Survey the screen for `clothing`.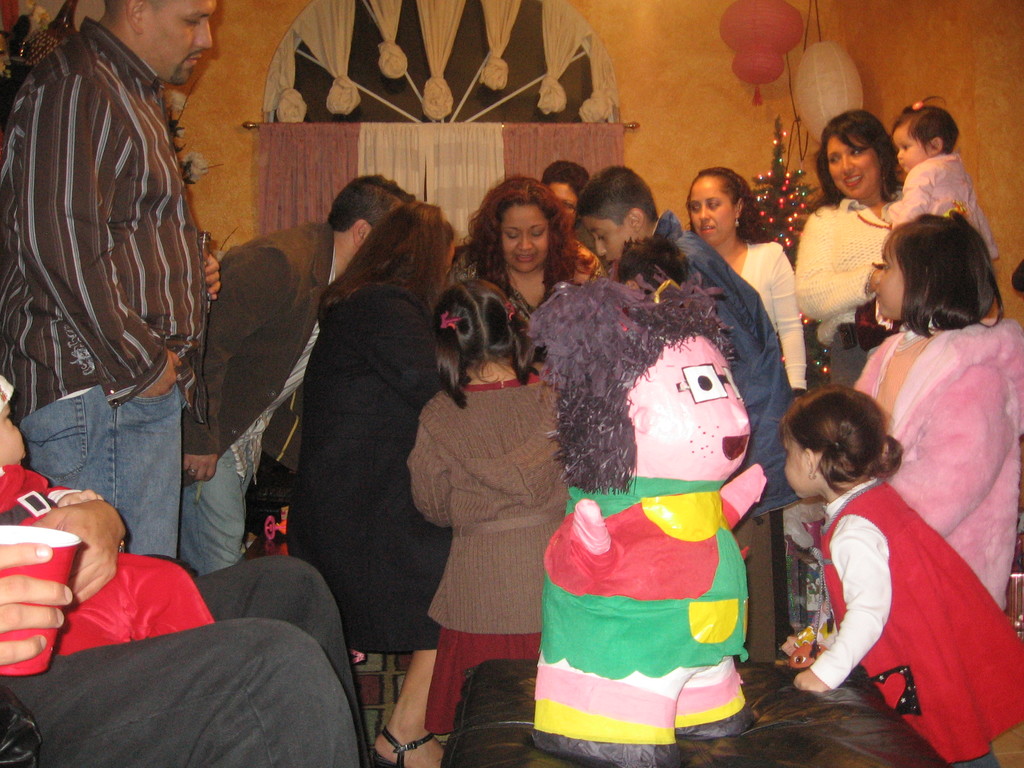
Survey found: <box>797,192,902,393</box>.
